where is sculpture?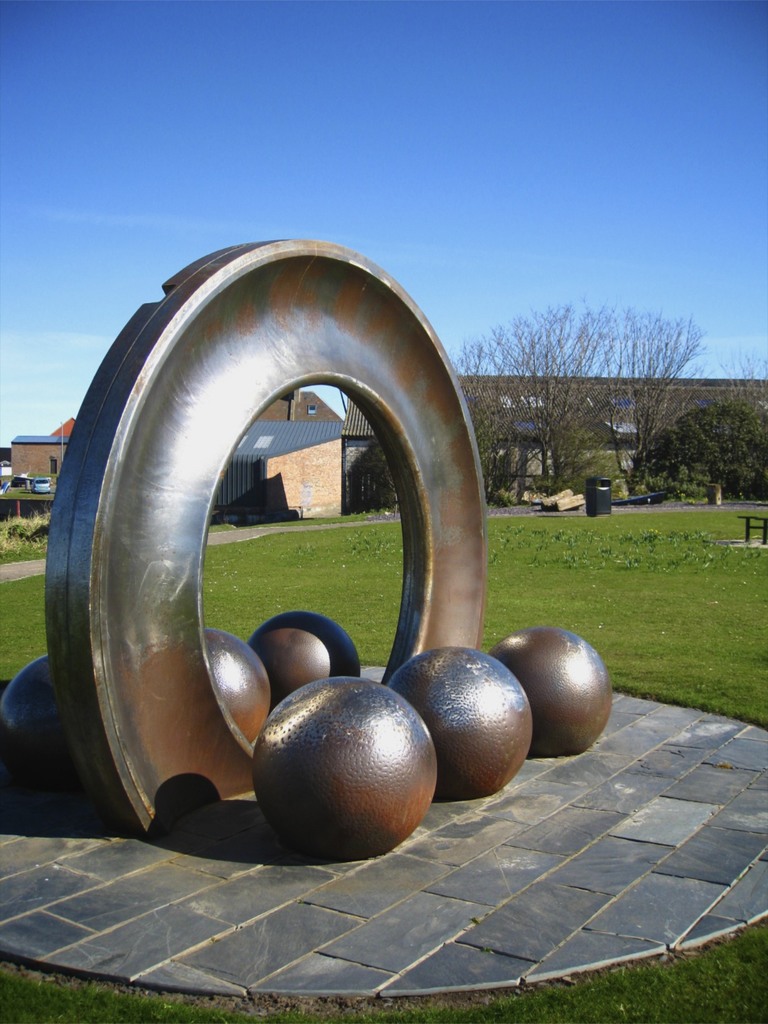
bbox=[0, 240, 614, 851].
